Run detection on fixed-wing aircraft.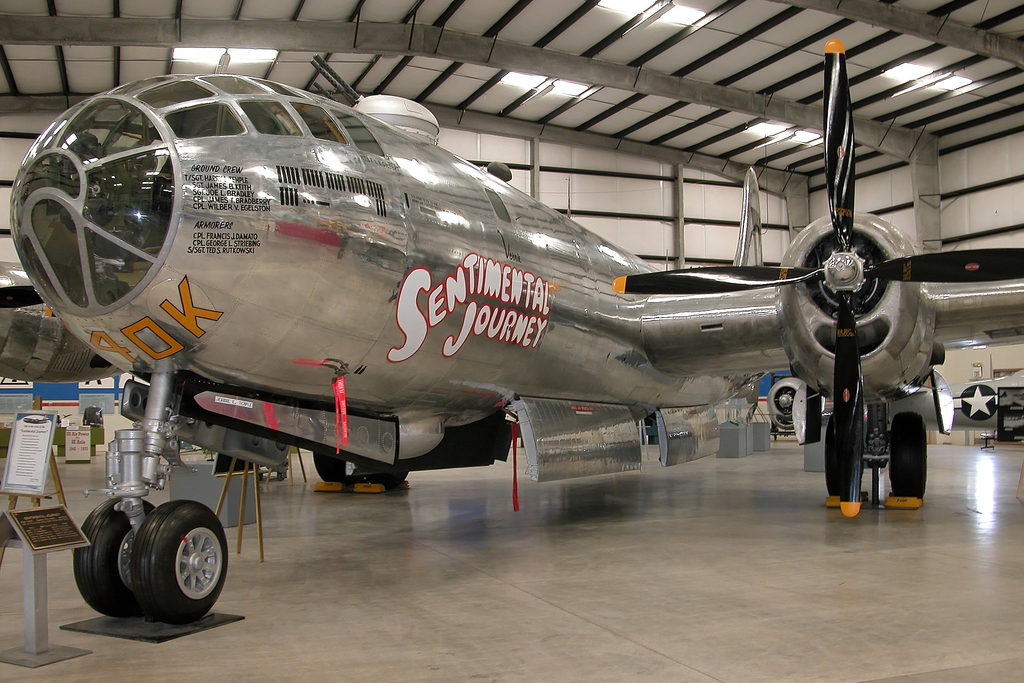
Result: {"left": 0, "top": 43, "right": 1023, "bottom": 627}.
